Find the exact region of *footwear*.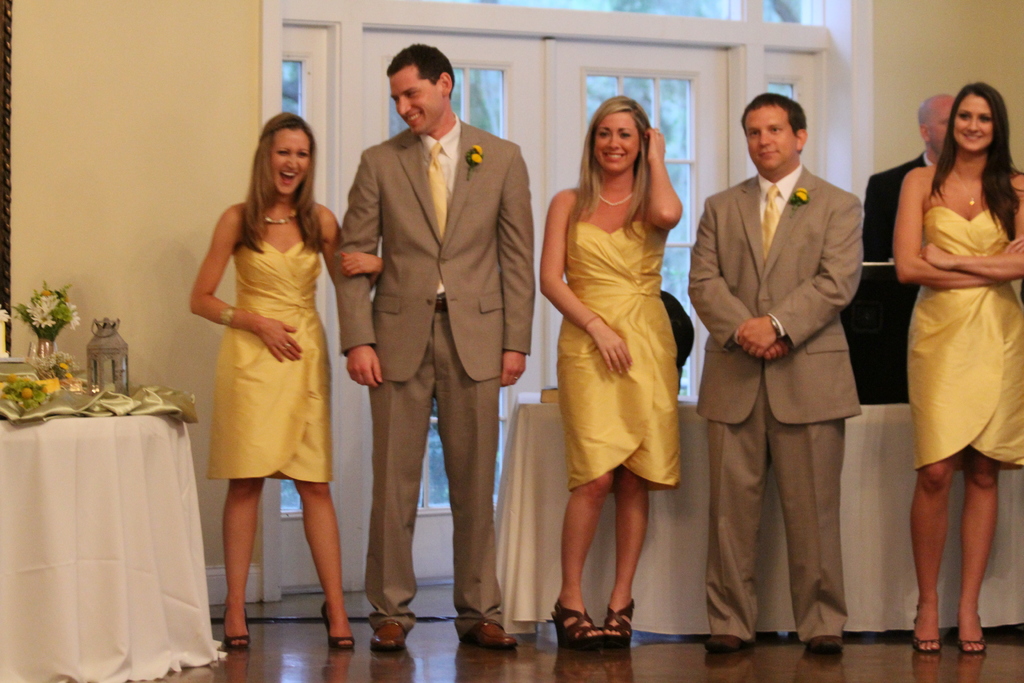
Exact region: <bbox>227, 618, 247, 648</bbox>.
